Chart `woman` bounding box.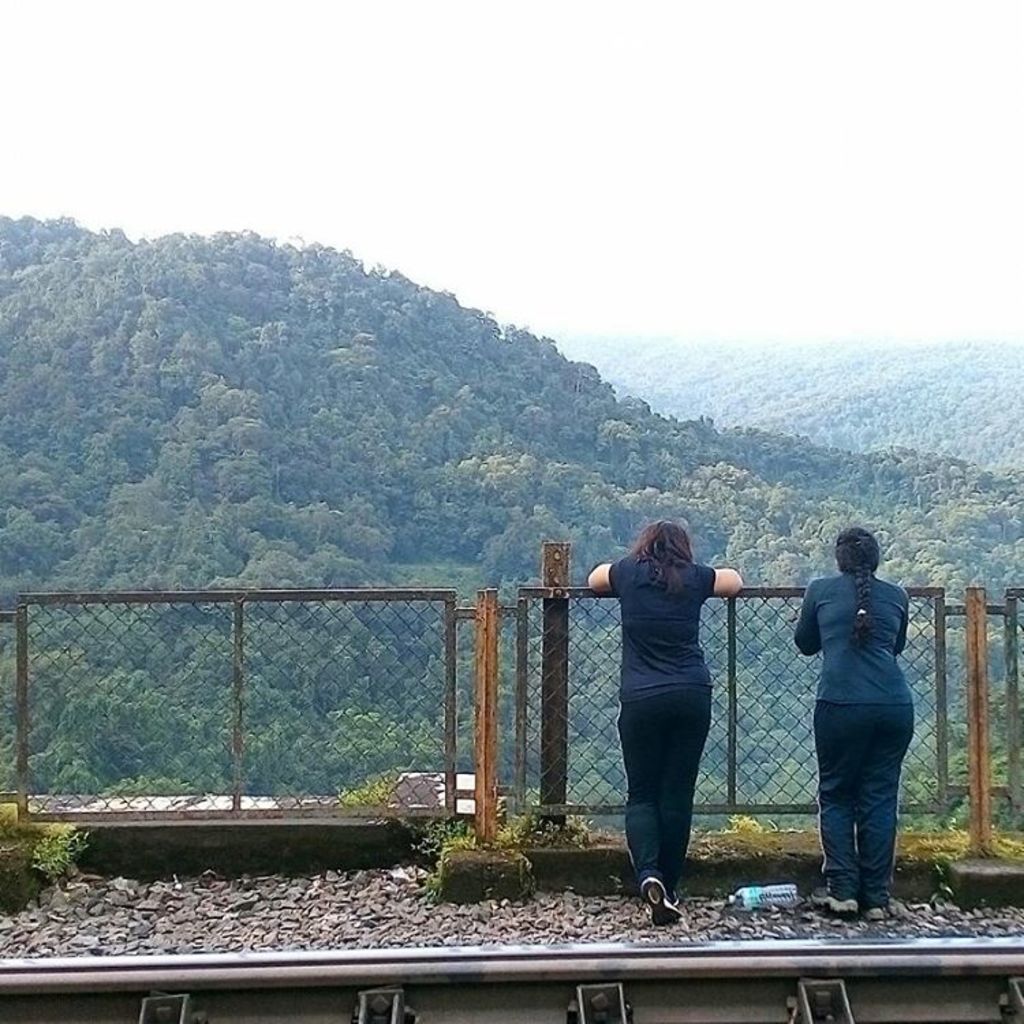
Charted: rect(793, 523, 916, 922).
